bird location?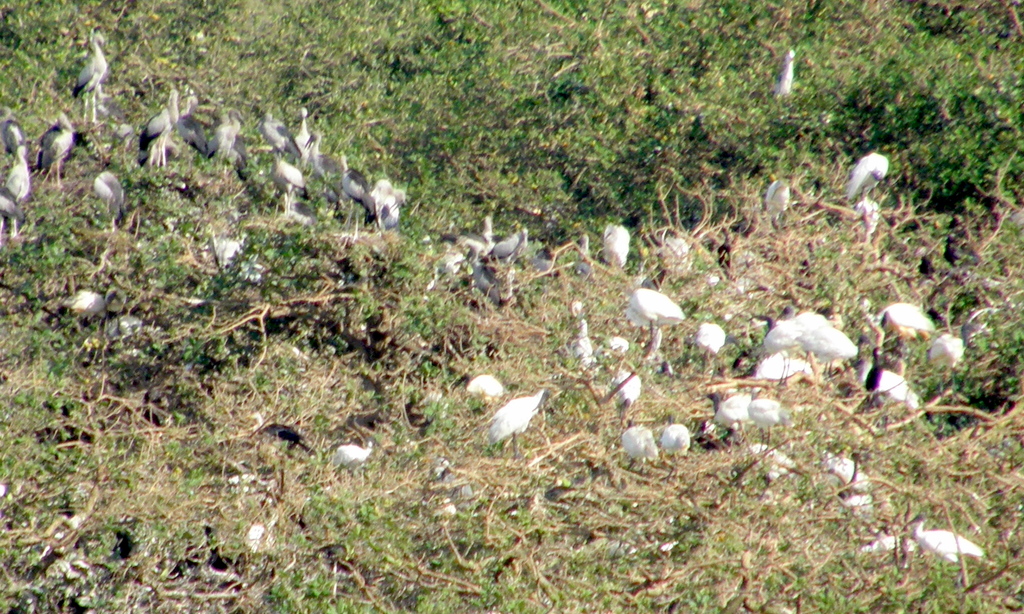
region(845, 186, 875, 243)
